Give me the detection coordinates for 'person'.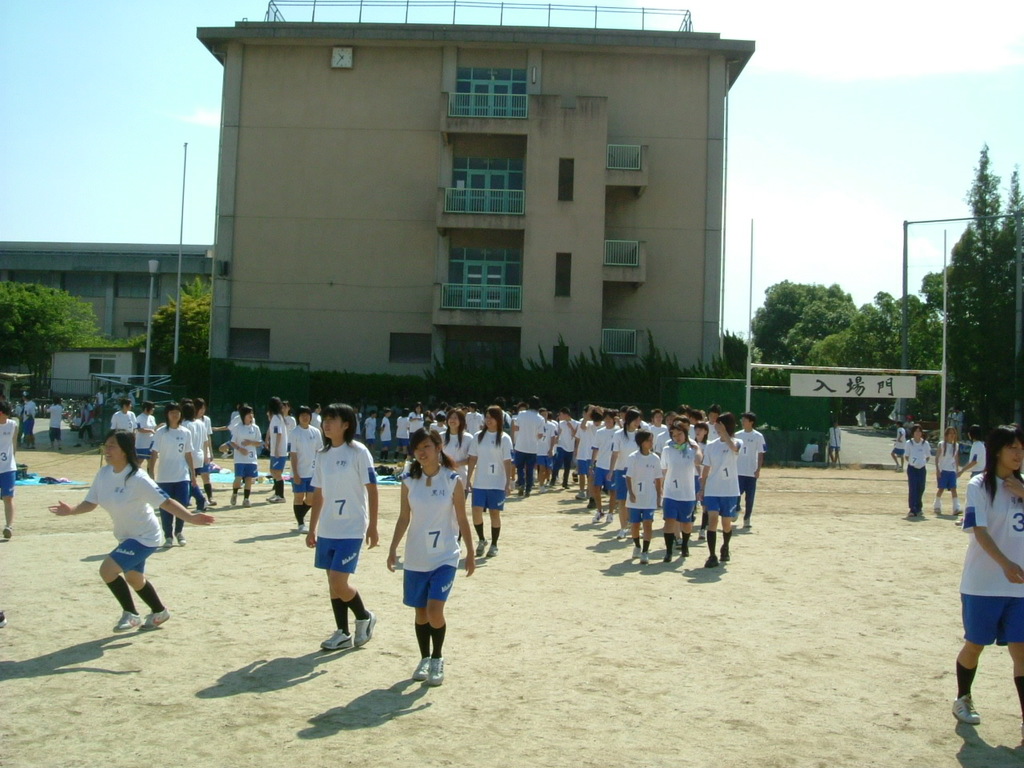
BBox(616, 426, 668, 556).
